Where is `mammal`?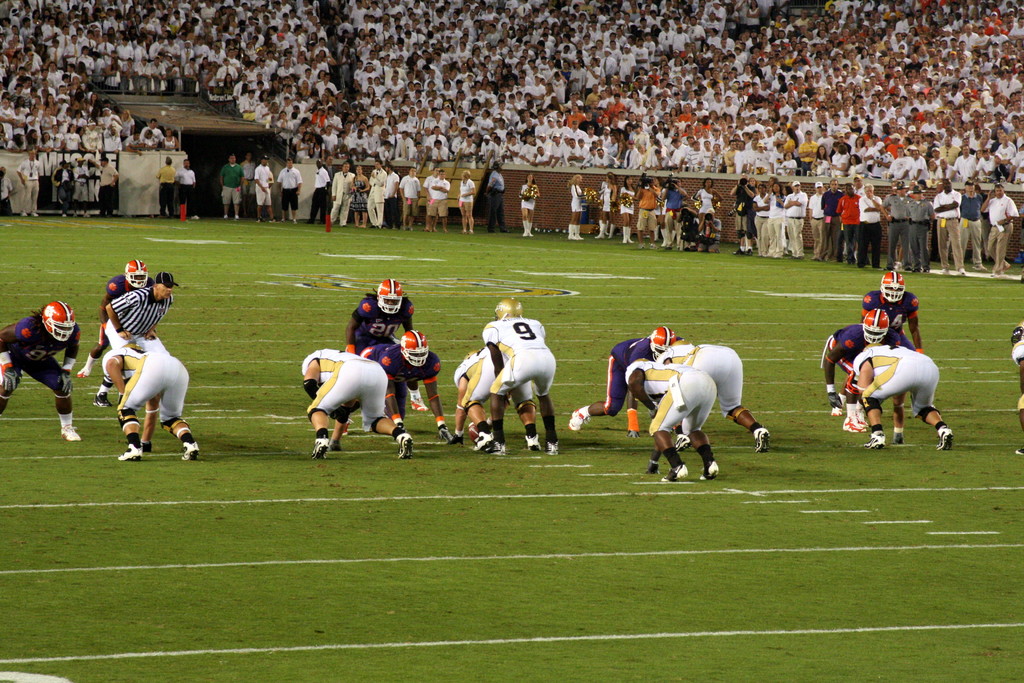
(left=374, top=331, right=449, bottom=442).
